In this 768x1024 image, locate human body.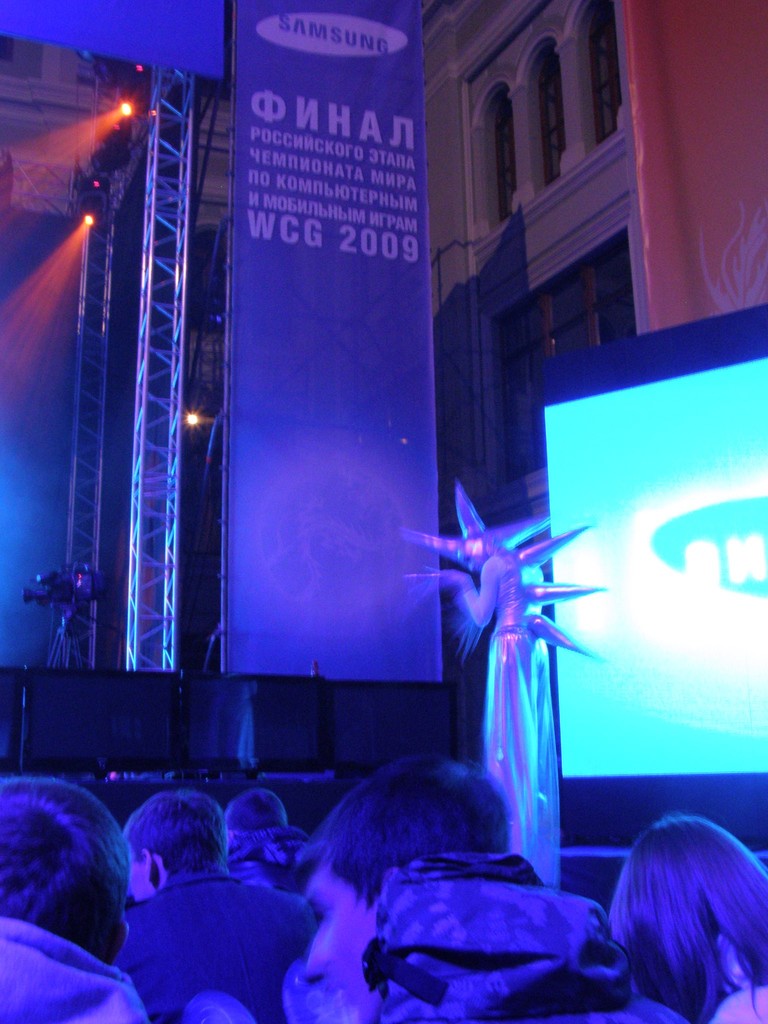
Bounding box: left=108, top=778, right=291, bottom=1018.
